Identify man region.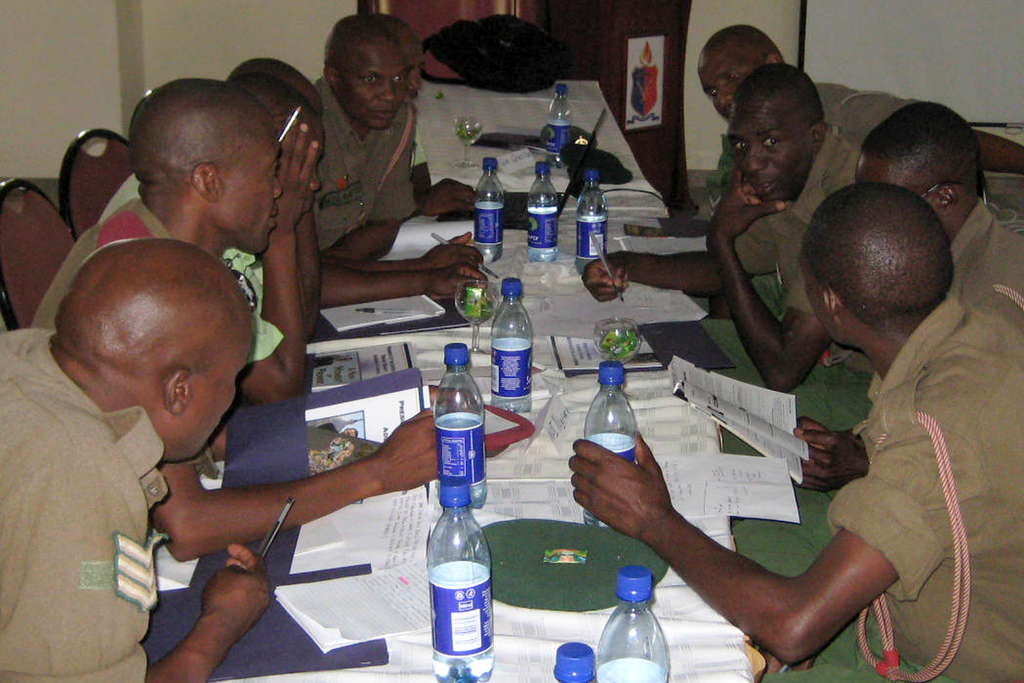
Region: locate(696, 24, 1023, 201).
